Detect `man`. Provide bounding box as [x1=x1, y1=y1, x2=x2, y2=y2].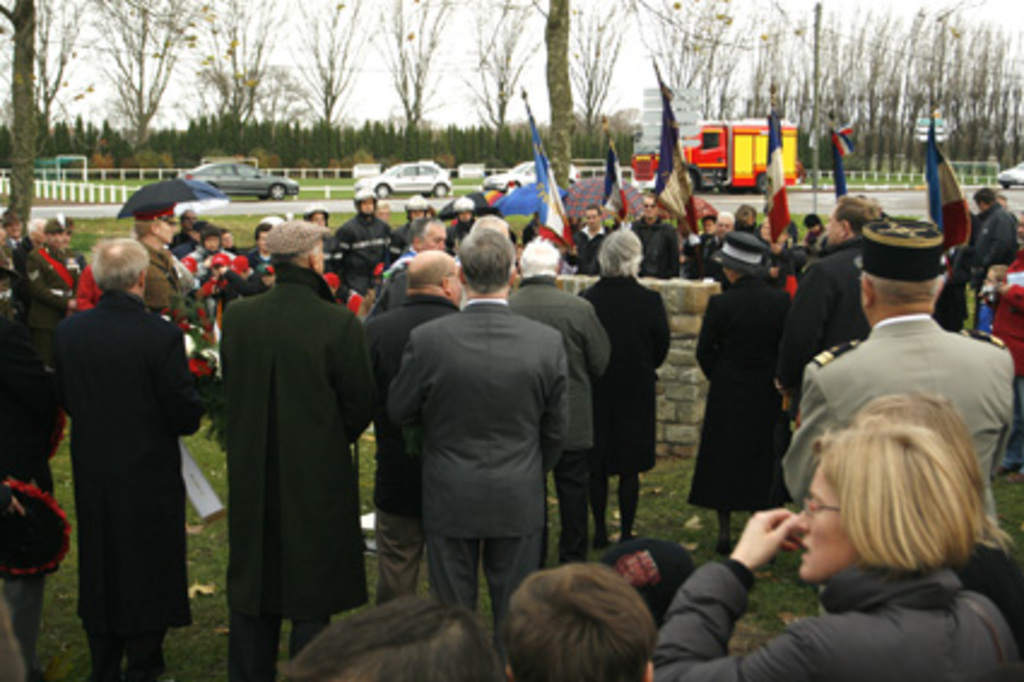
[x1=0, y1=212, x2=22, y2=251].
